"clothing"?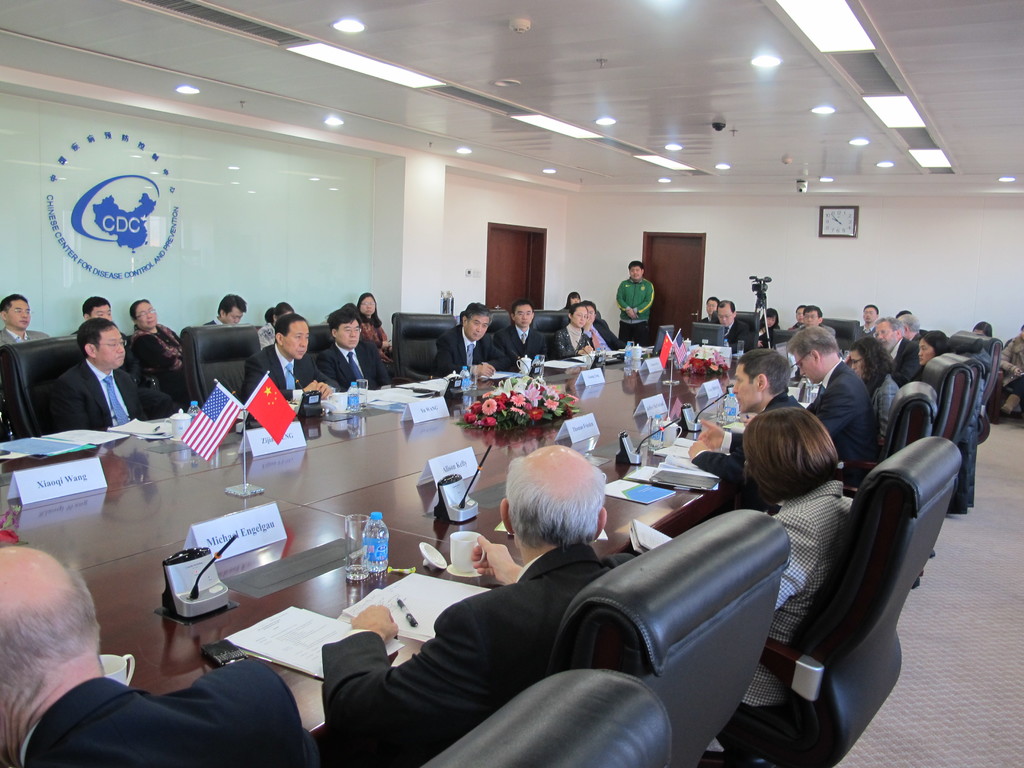
43,362,147,433
